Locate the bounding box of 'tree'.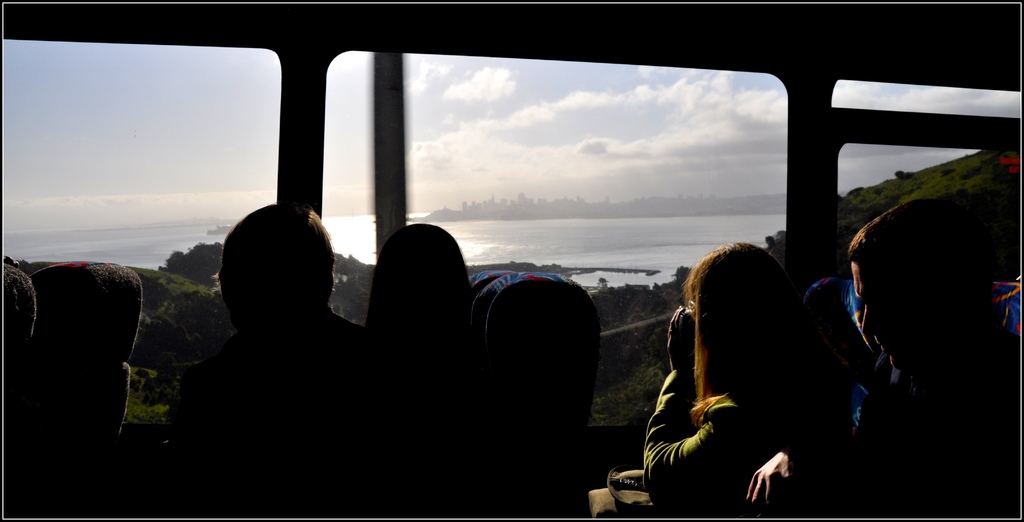
Bounding box: <region>676, 266, 692, 283</region>.
